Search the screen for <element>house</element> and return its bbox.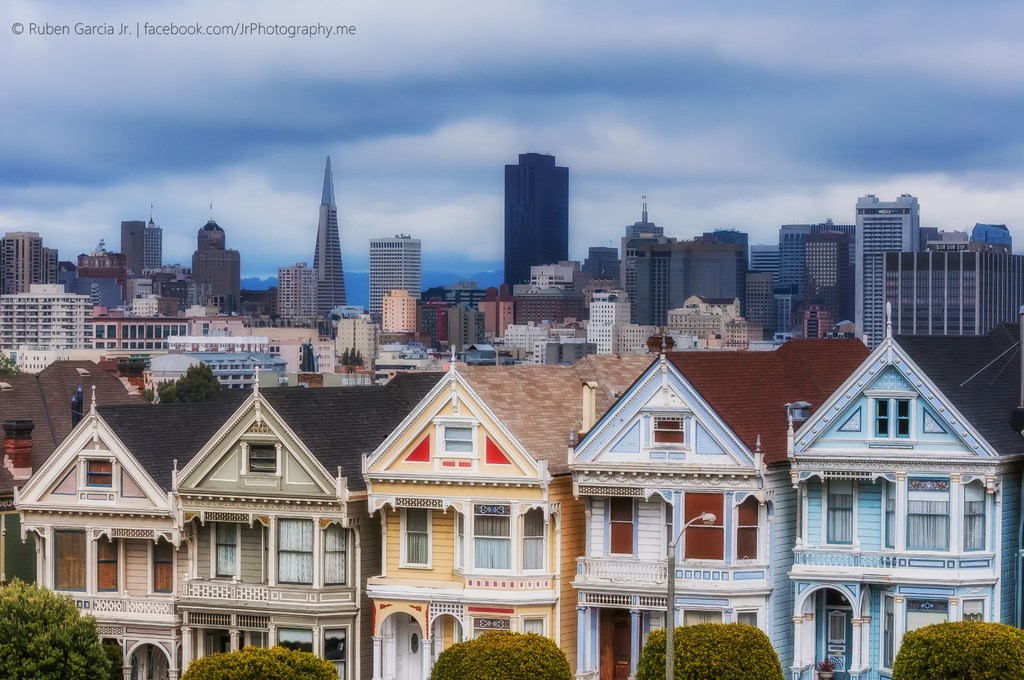
Found: <region>196, 218, 237, 284</region>.
